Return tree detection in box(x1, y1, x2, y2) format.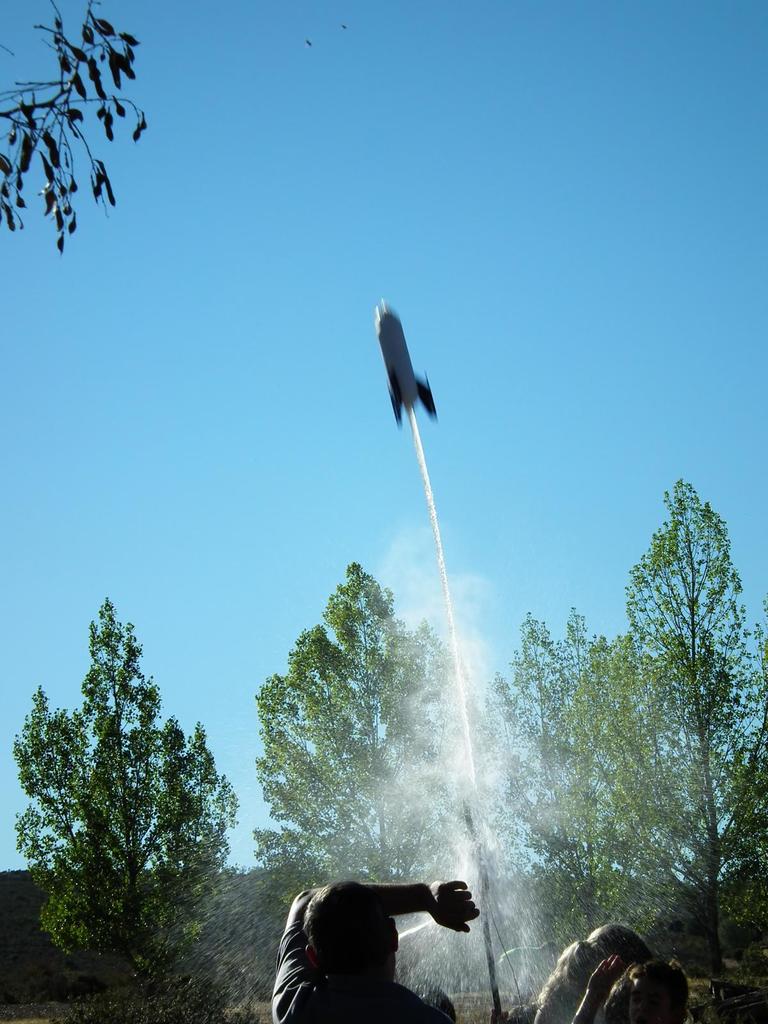
box(0, 0, 154, 252).
